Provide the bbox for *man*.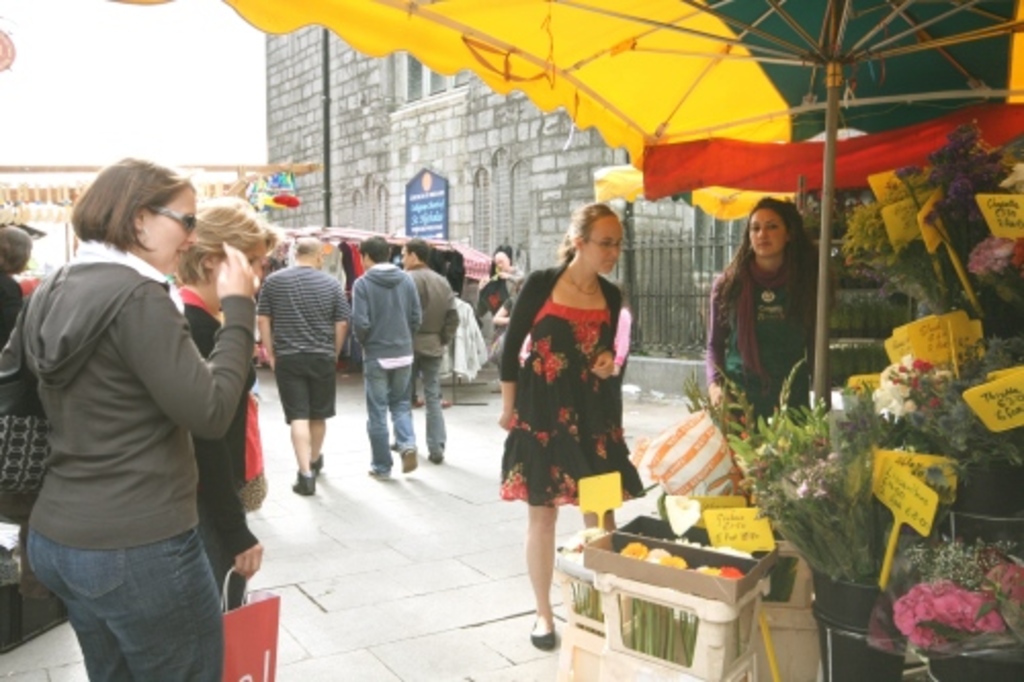
{"left": 352, "top": 236, "right": 428, "bottom": 481}.
